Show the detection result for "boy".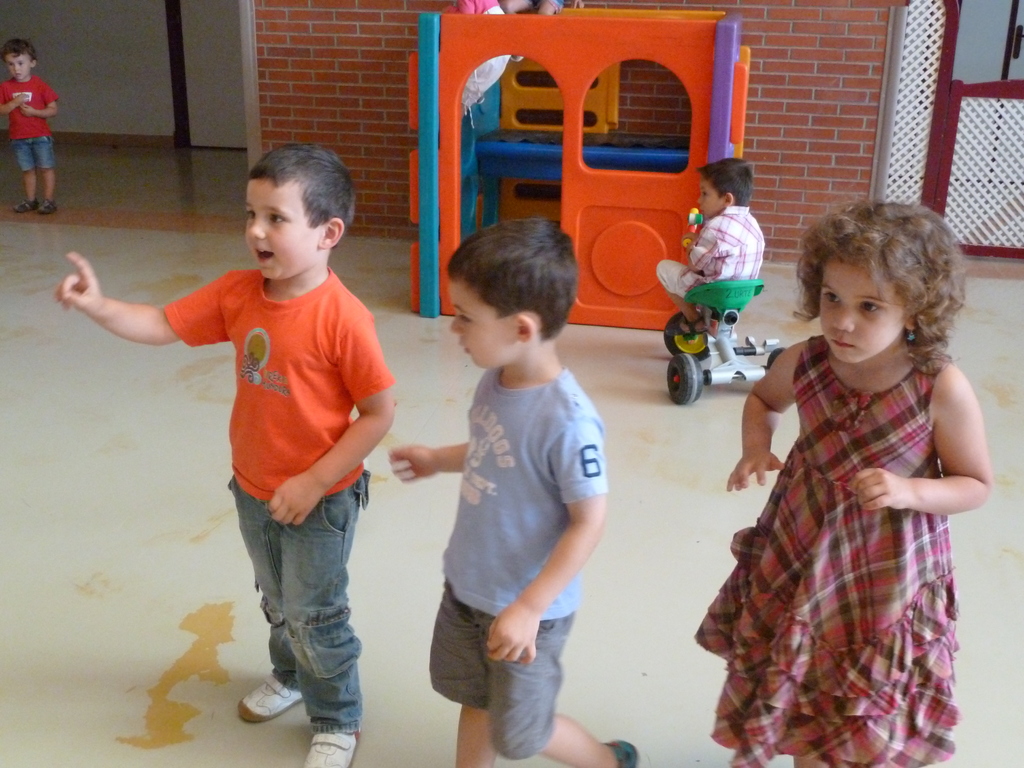
rect(0, 35, 68, 220).
